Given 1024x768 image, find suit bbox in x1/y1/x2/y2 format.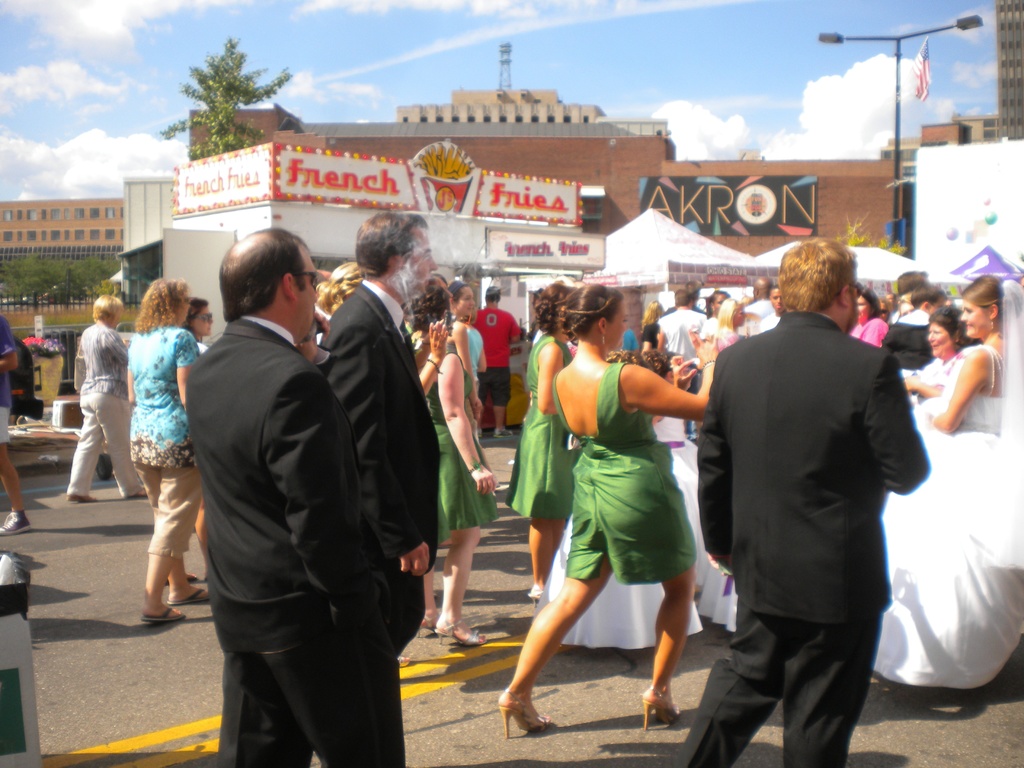
698/257/936/746.
